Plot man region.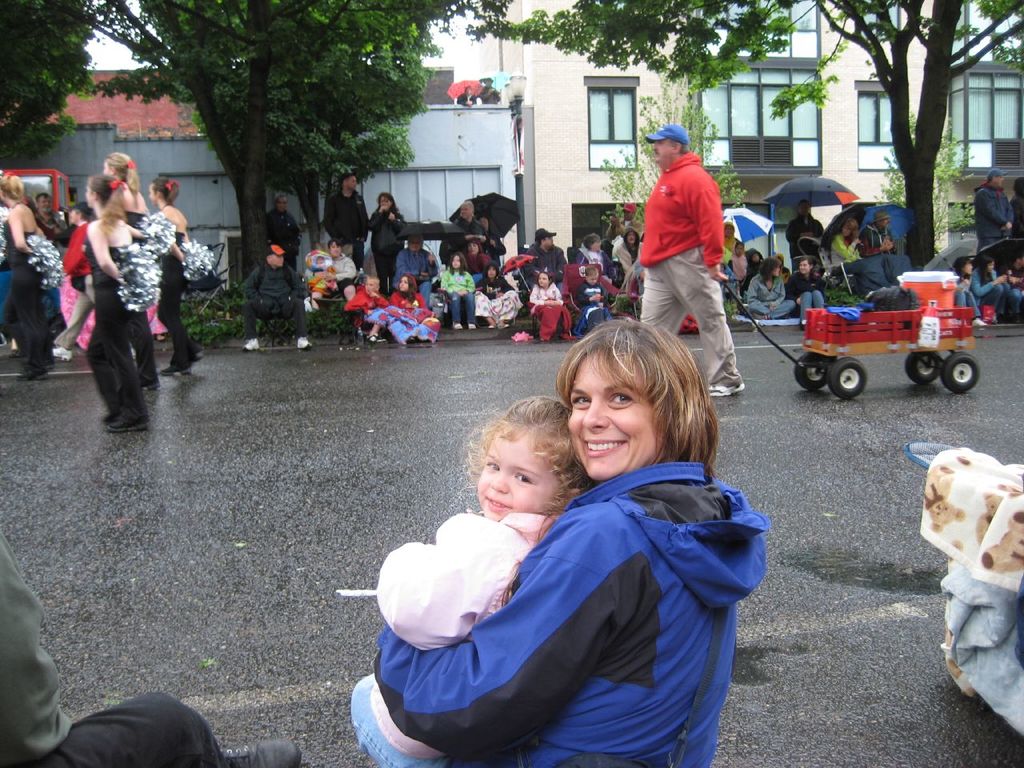
Plotted at pyautogui.locateOnScreen(33, 193, 50, 210).
